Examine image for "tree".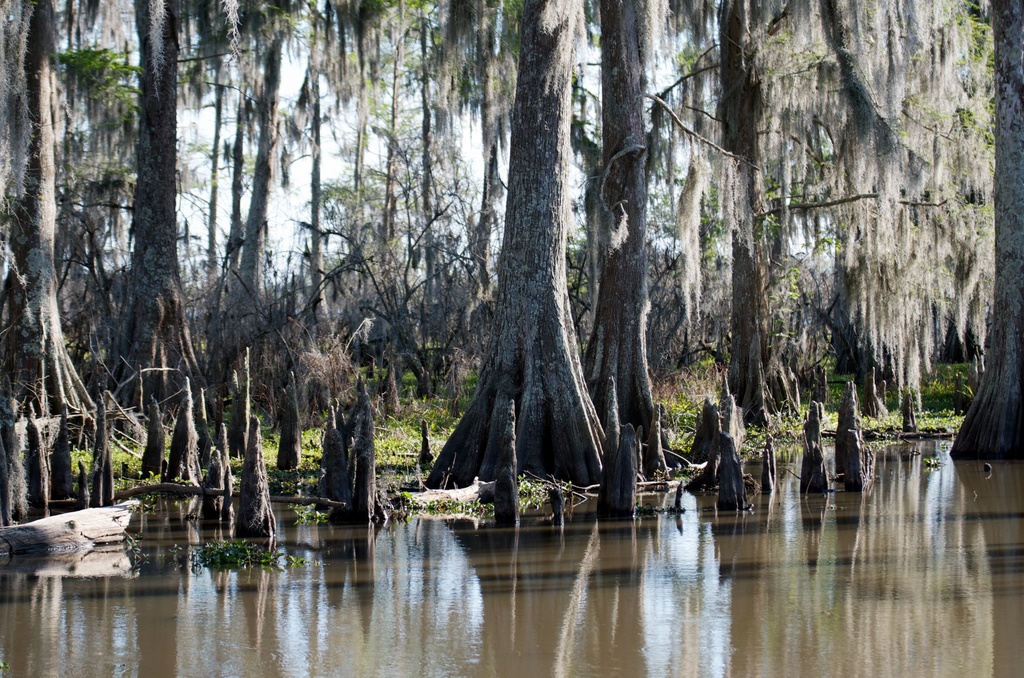
Examination result: l=406, t=17, r=640, b=508.
